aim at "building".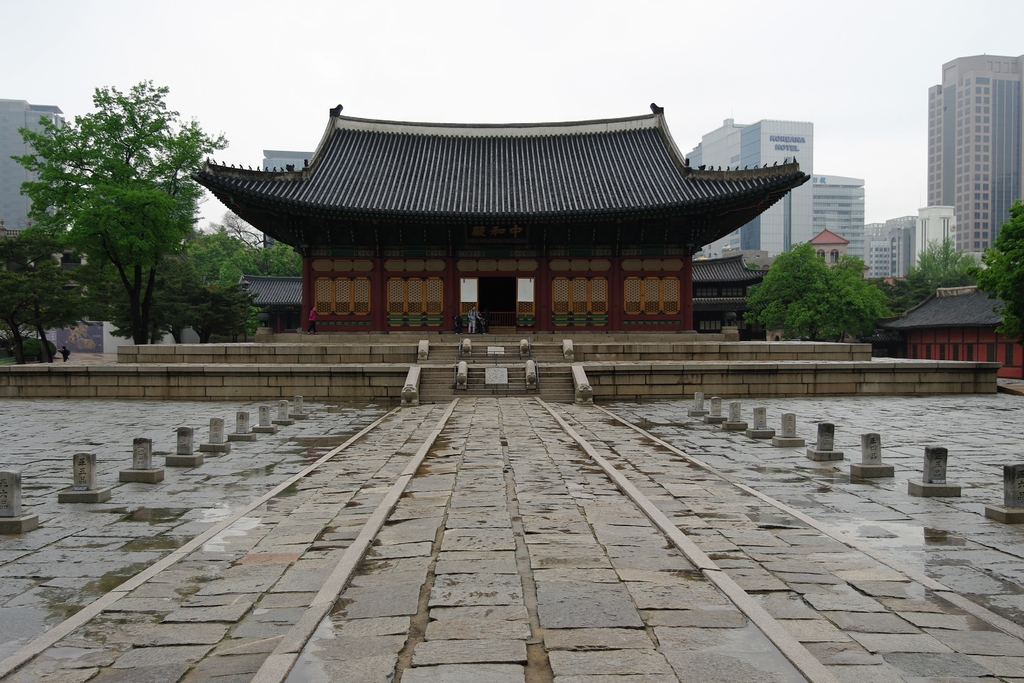
Aimed at BBox(0, 97, 73, 228).
